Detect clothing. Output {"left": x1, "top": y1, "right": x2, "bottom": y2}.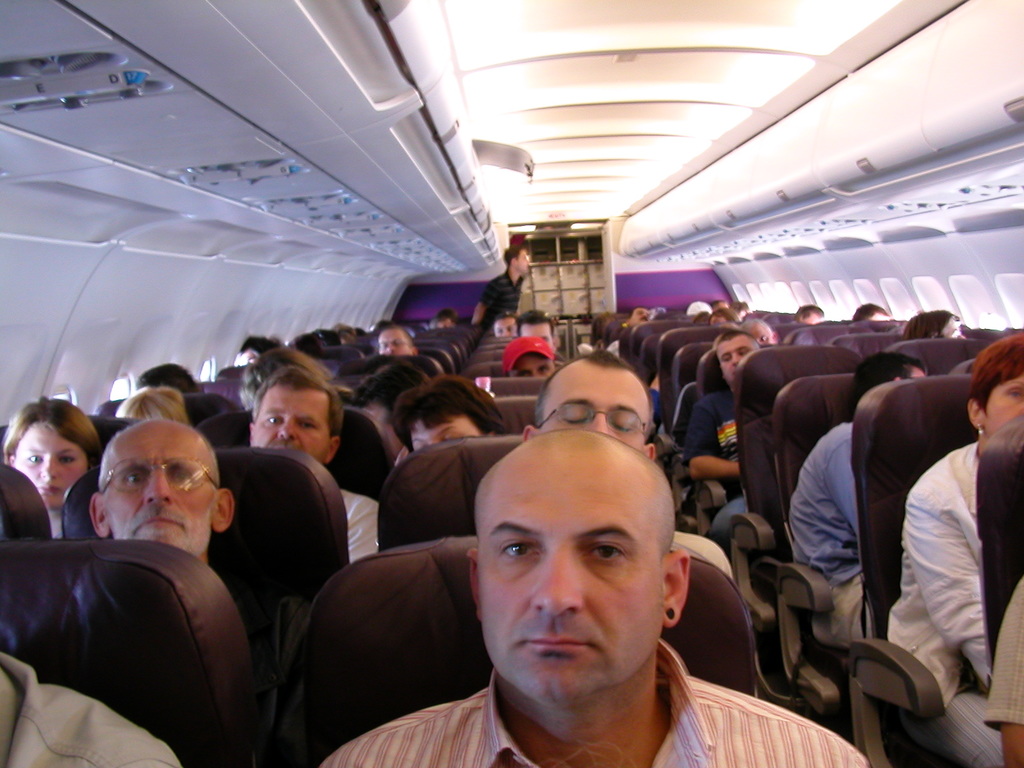
{"left": 982, "top": 573, "right": 1023, "bottom": 733}.
